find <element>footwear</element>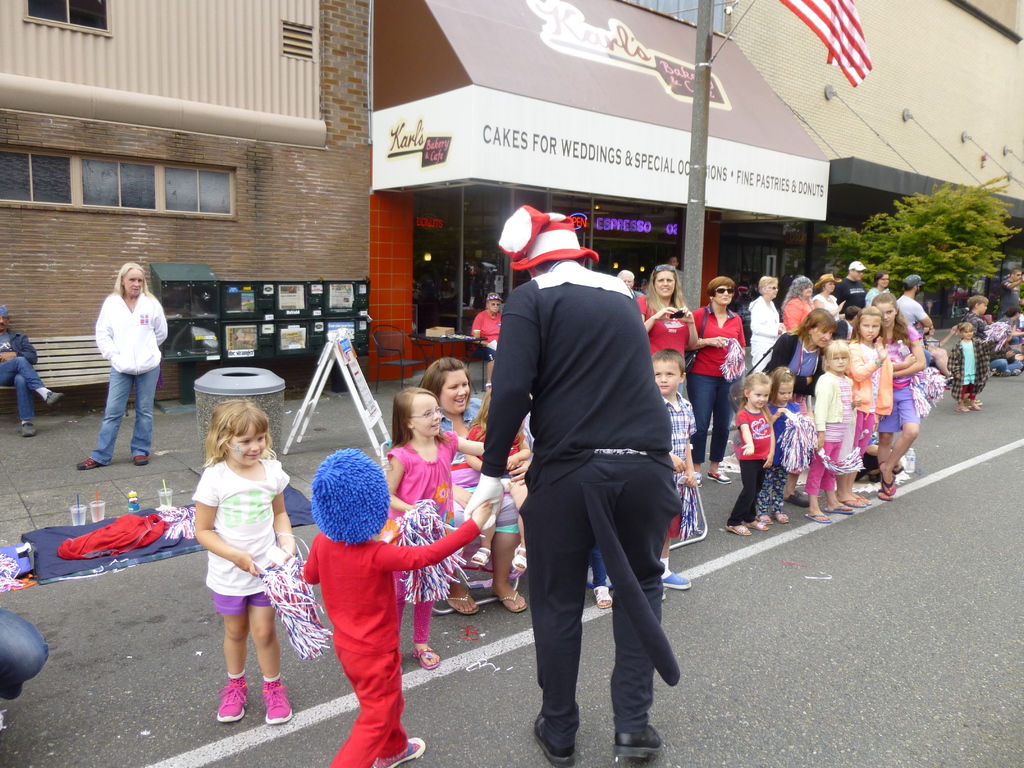
select_region(707, 472, 732, 486)
